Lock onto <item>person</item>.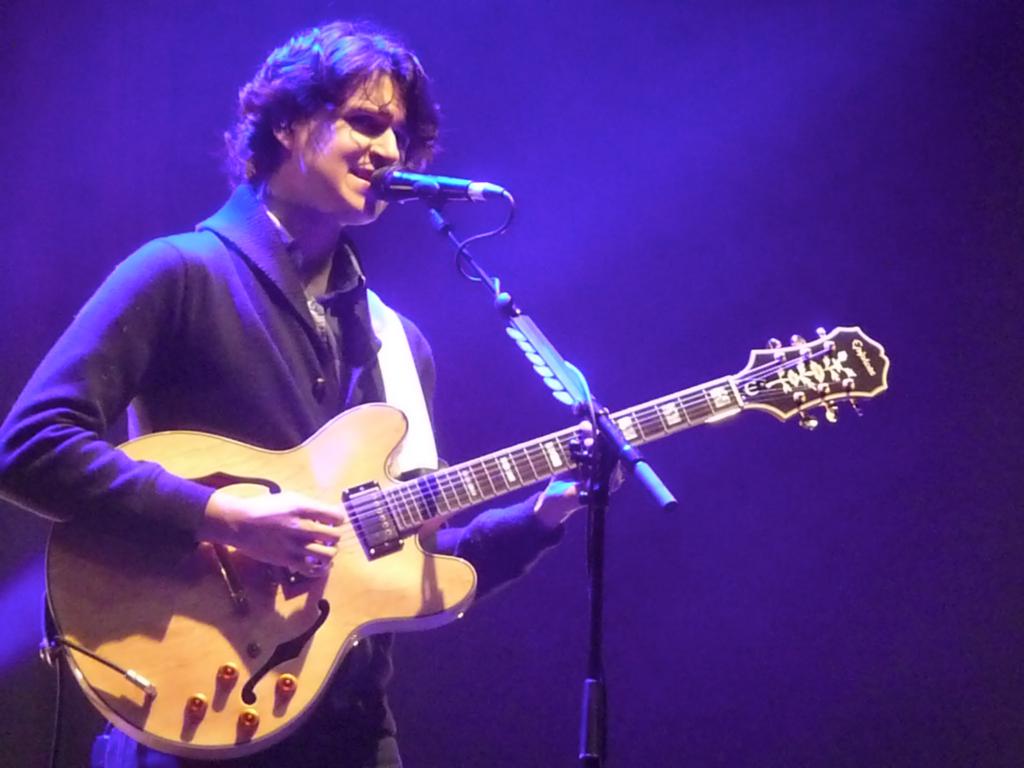
Locked: locate(47, 50, 421, 717).
